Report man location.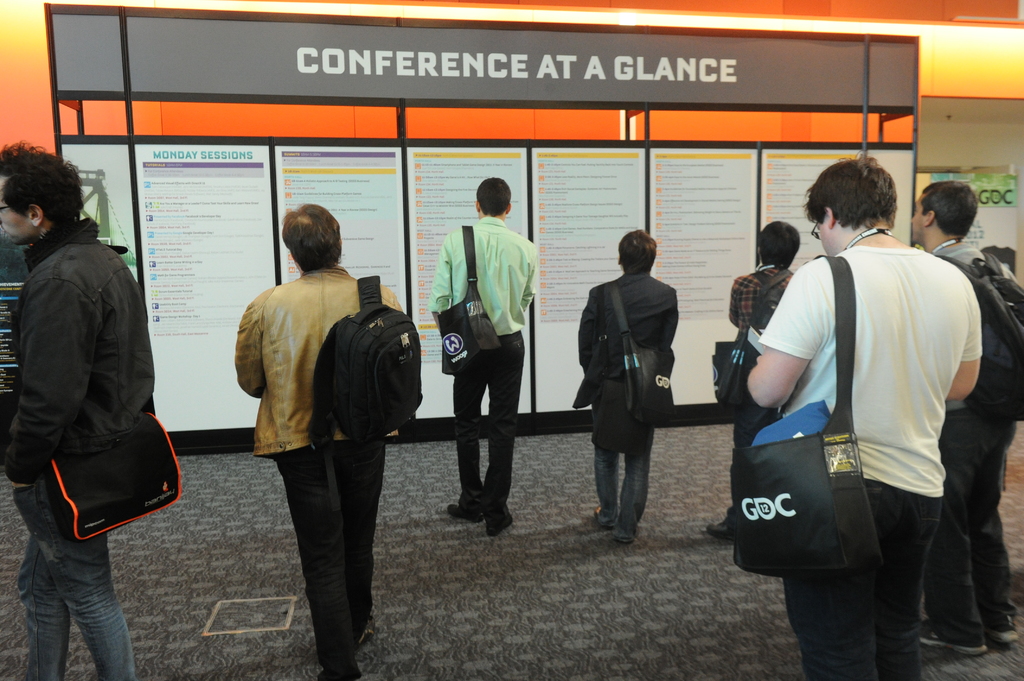
Report: box(424, 177, 544, 541).
